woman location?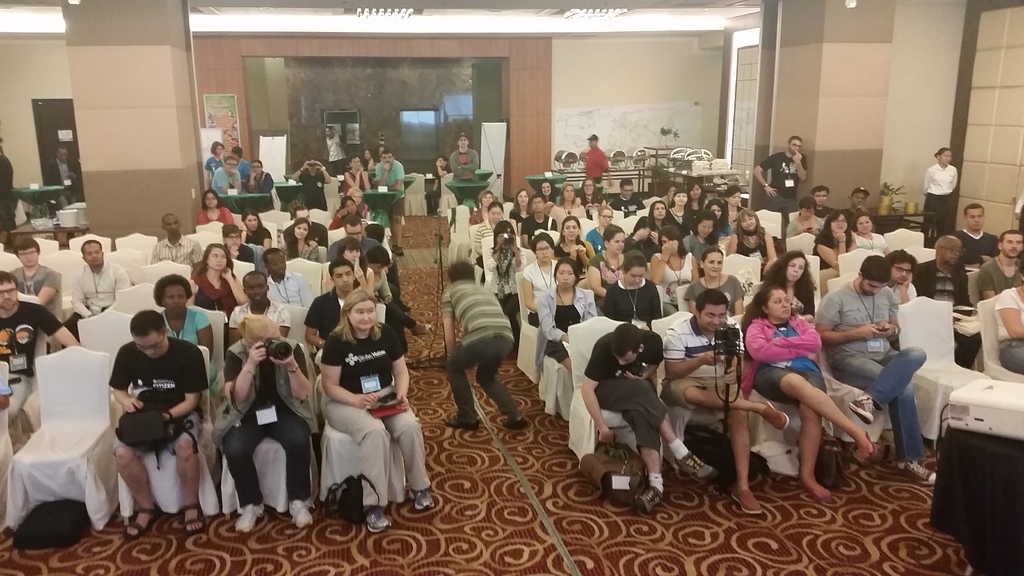
{"left": 740, "top": 266, "right": 864, "bottom": 492}
